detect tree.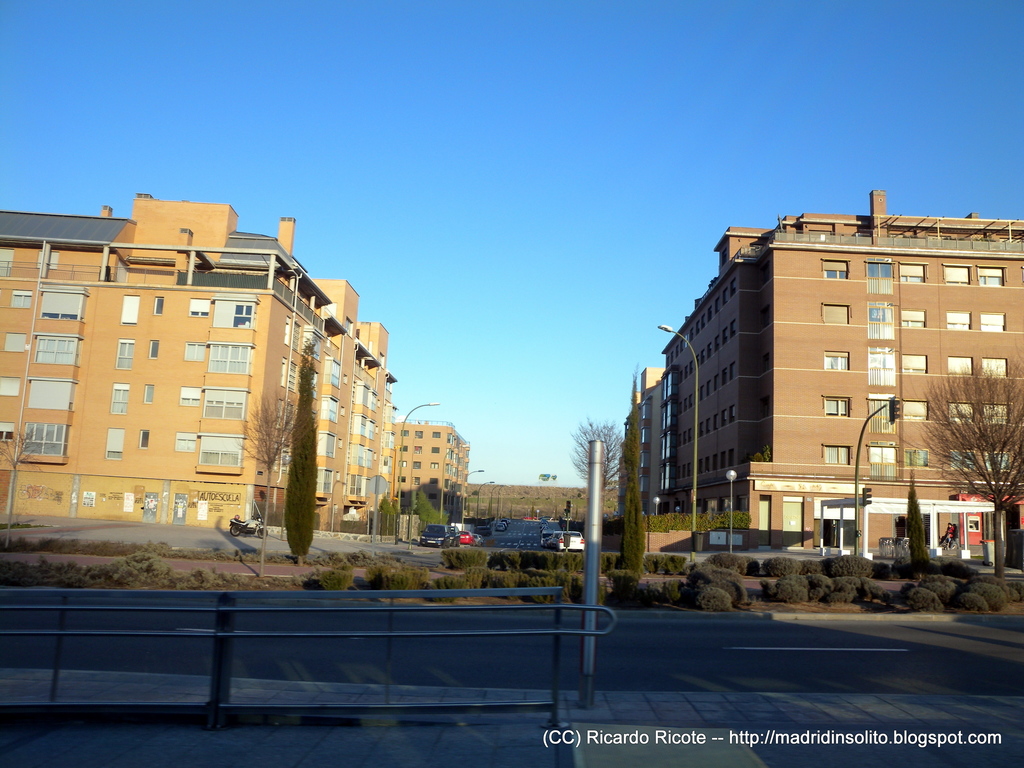
Detected at (left=563, top=418, right=625, bottom=500).
